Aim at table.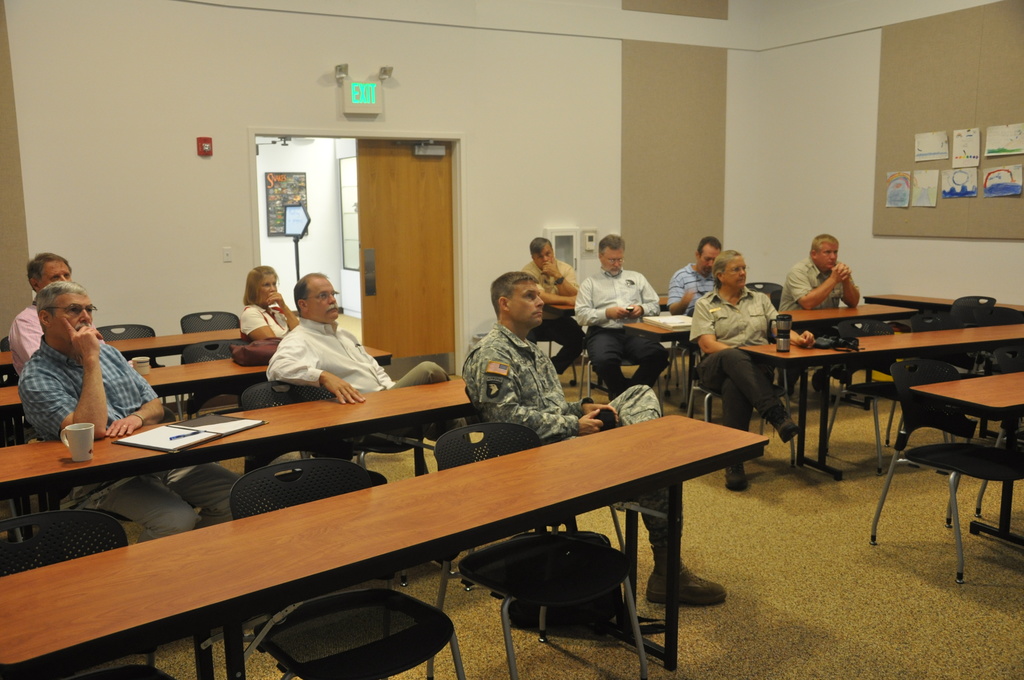
Aimed at x1=0, y1=324, x2=394, y2=442.
